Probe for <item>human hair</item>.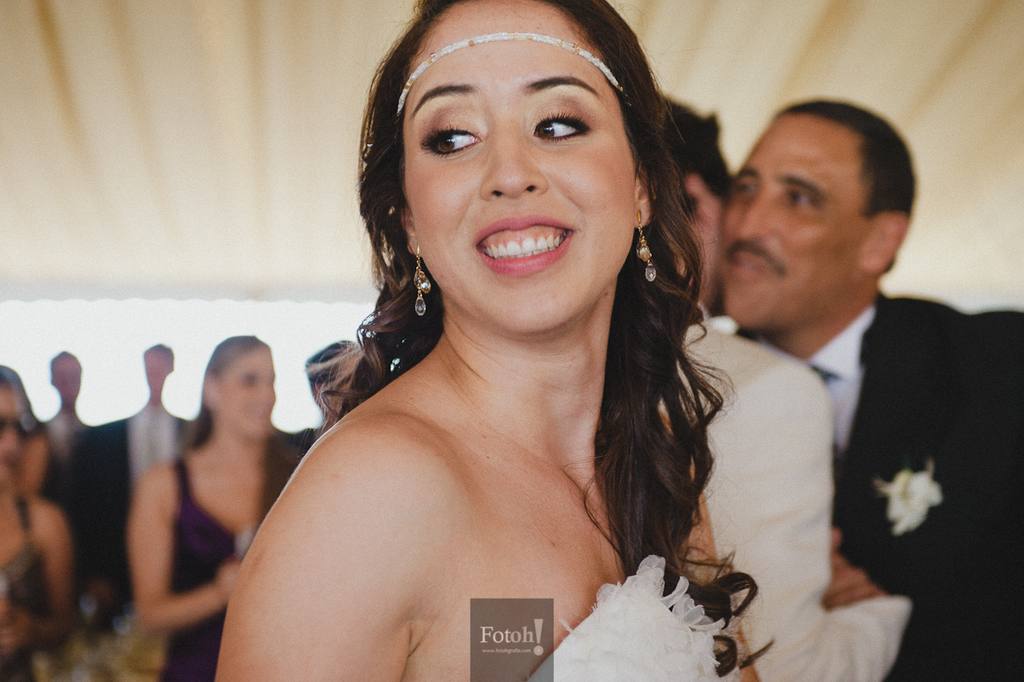
Probe result: box=[783, 106, 919, 275].
